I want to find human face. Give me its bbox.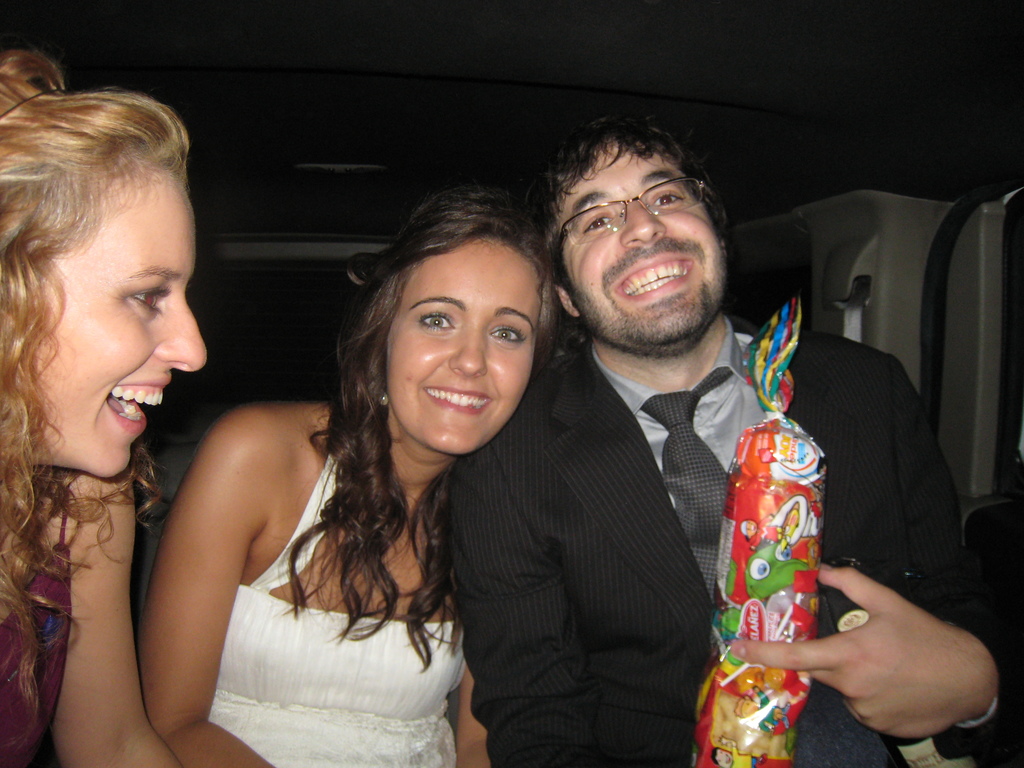
x1=384, y1=237, x2=545, y2=455.
